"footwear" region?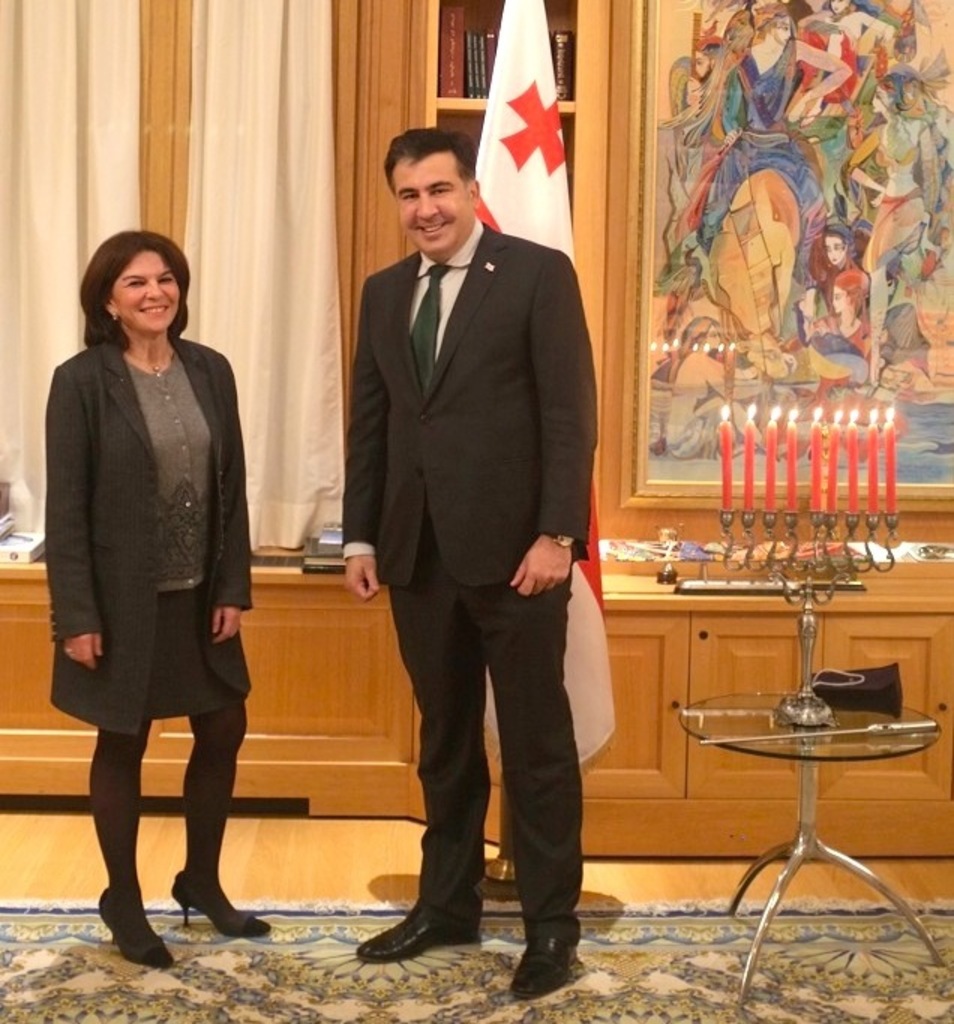
l=101, t=888, r=170, b=967
